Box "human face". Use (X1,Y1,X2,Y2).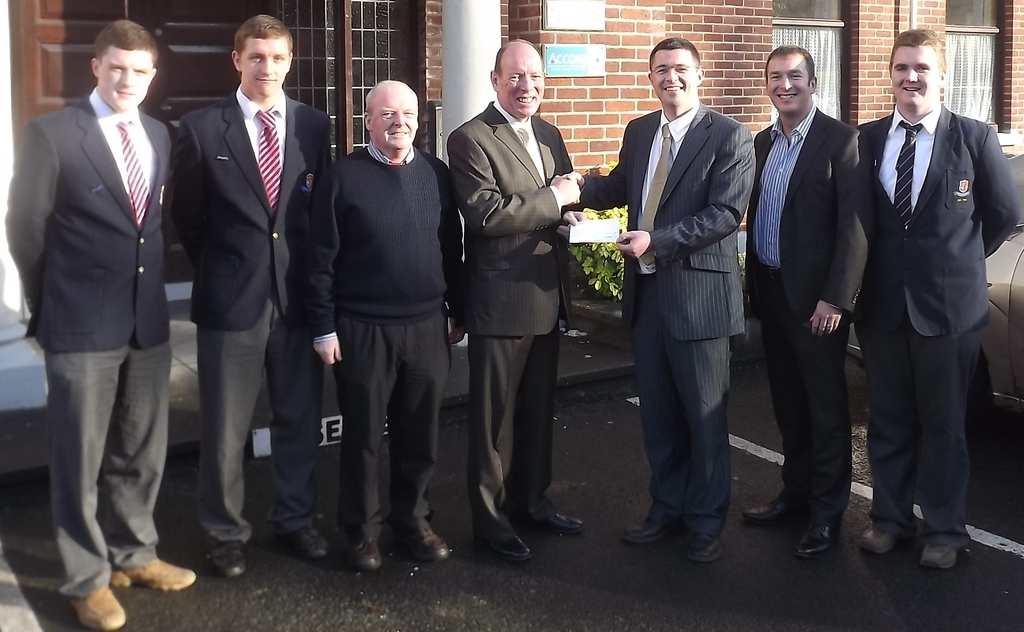
(500,48,547,123).
